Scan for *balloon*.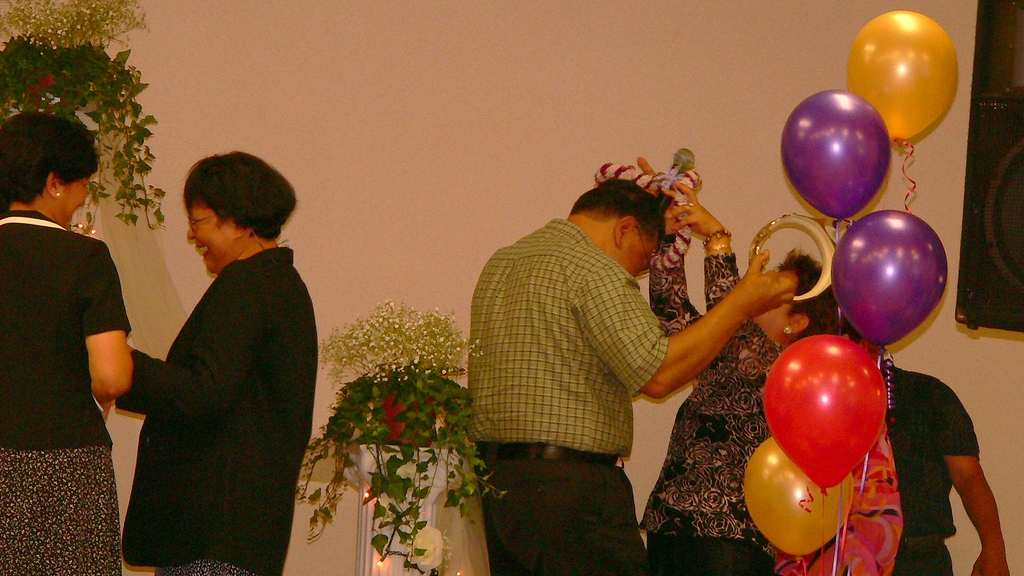
Scan result: crop(845, 8, 959, 144).
